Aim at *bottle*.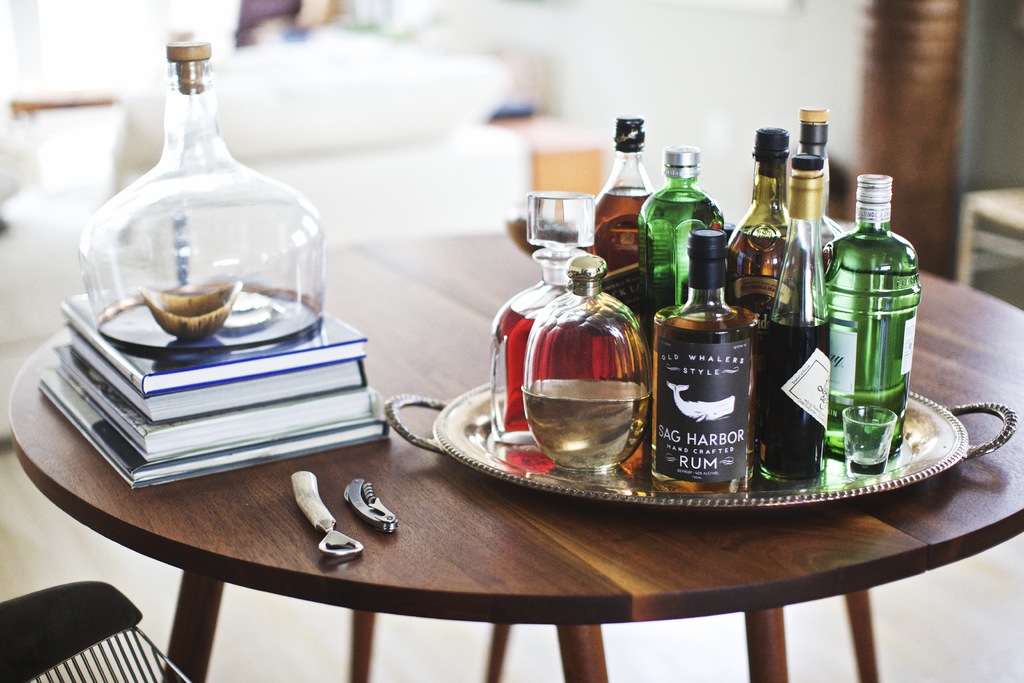
Aimed at Rect(825, 173, 922, 452).
